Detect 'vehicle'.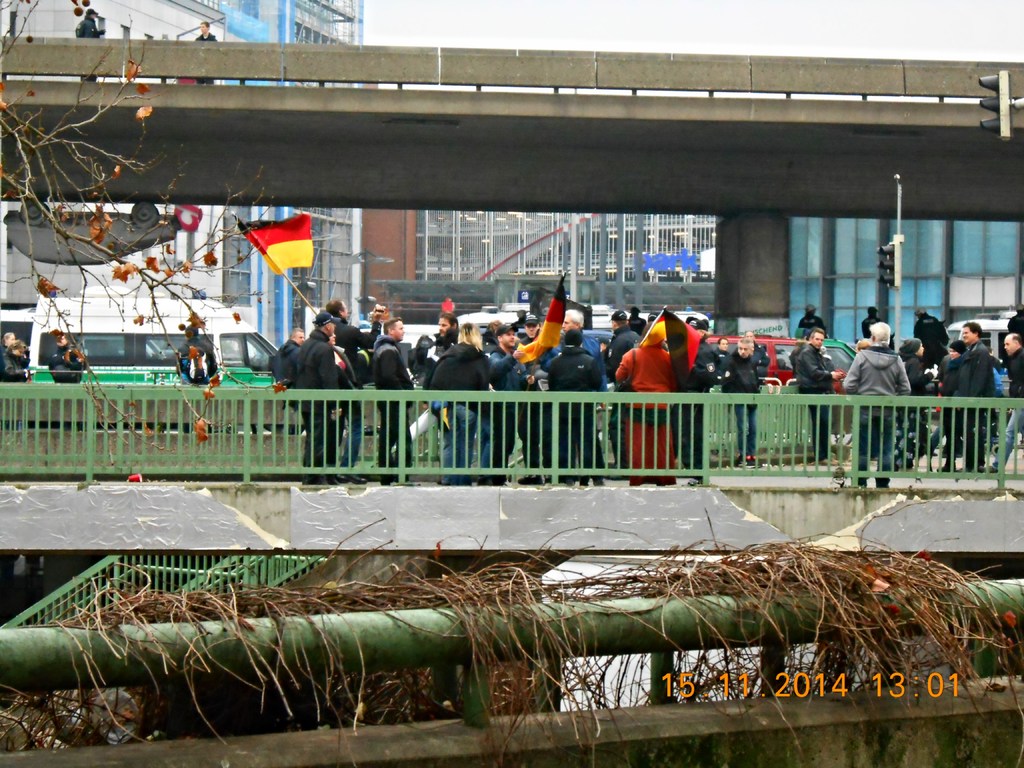
Detected at select_region(943, 315, 1011, 396).
